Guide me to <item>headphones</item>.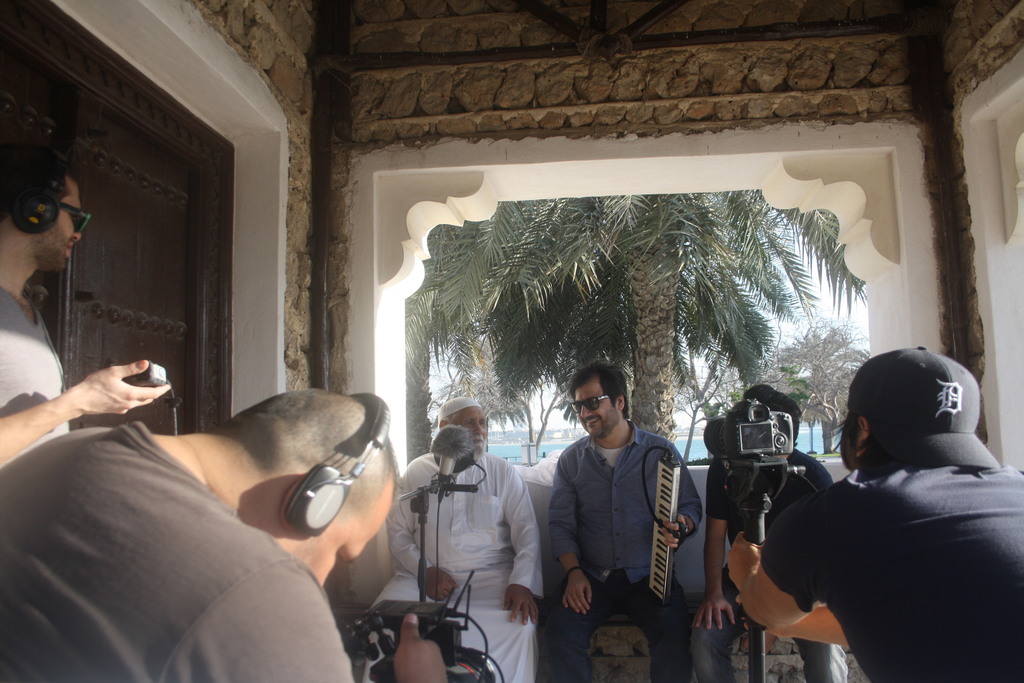
Guidance: left=12, top=151, right=60, bottom=233.
